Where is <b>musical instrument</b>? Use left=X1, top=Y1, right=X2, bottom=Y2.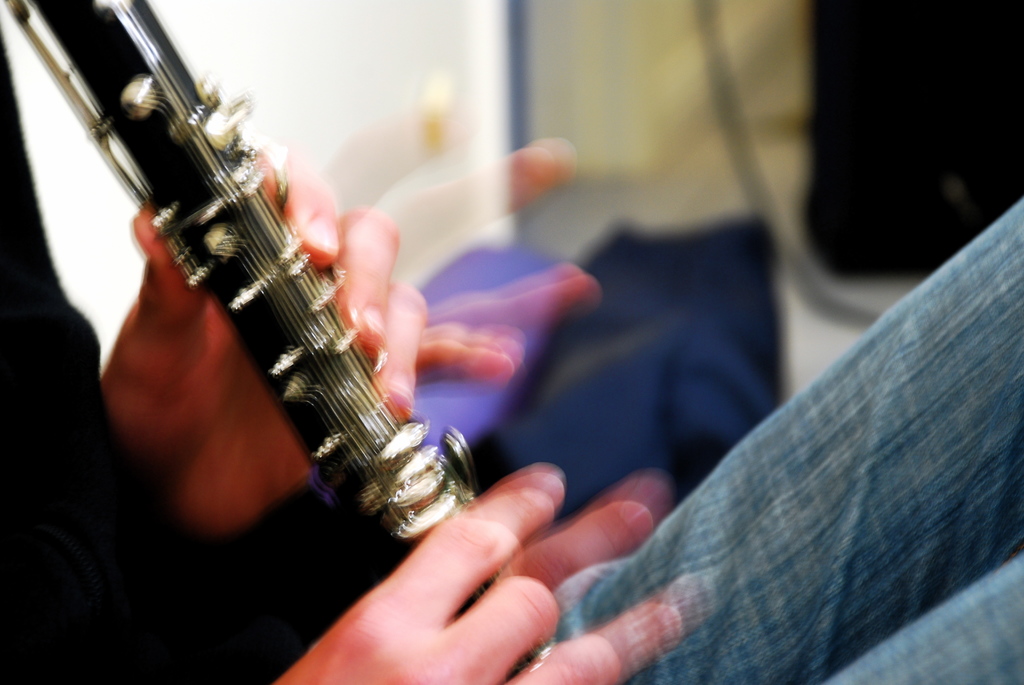
left=3, top=0, right=514, bottom=682.
